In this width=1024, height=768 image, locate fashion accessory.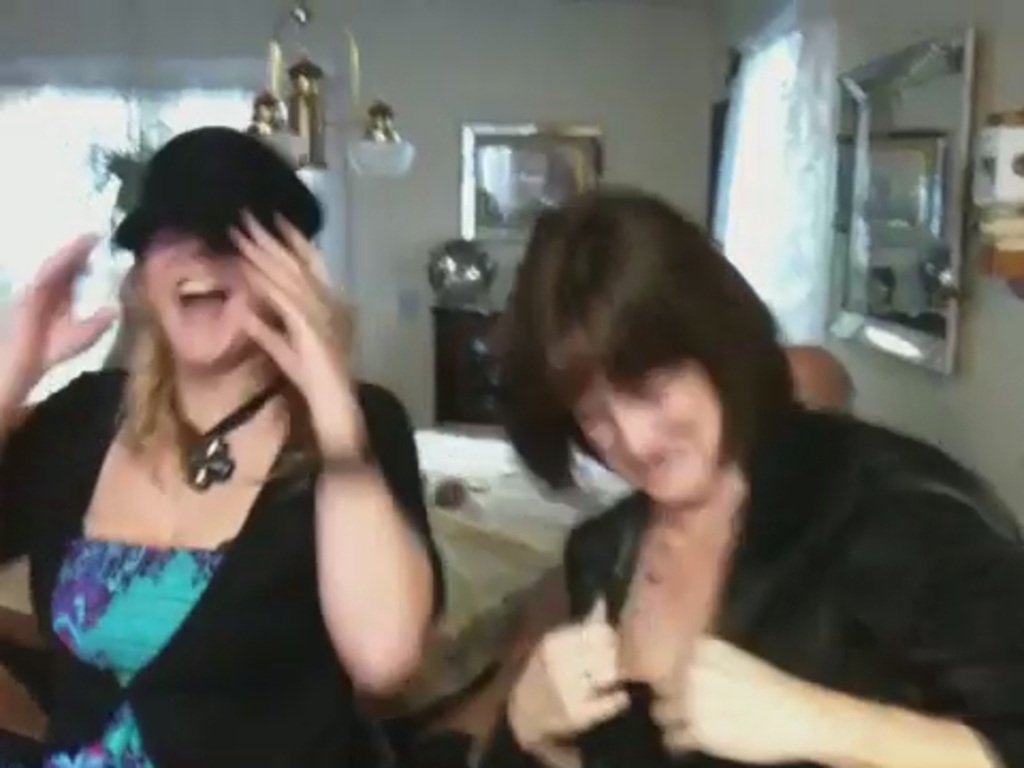
Bounding box: crop(160, 371, 286, 482).
